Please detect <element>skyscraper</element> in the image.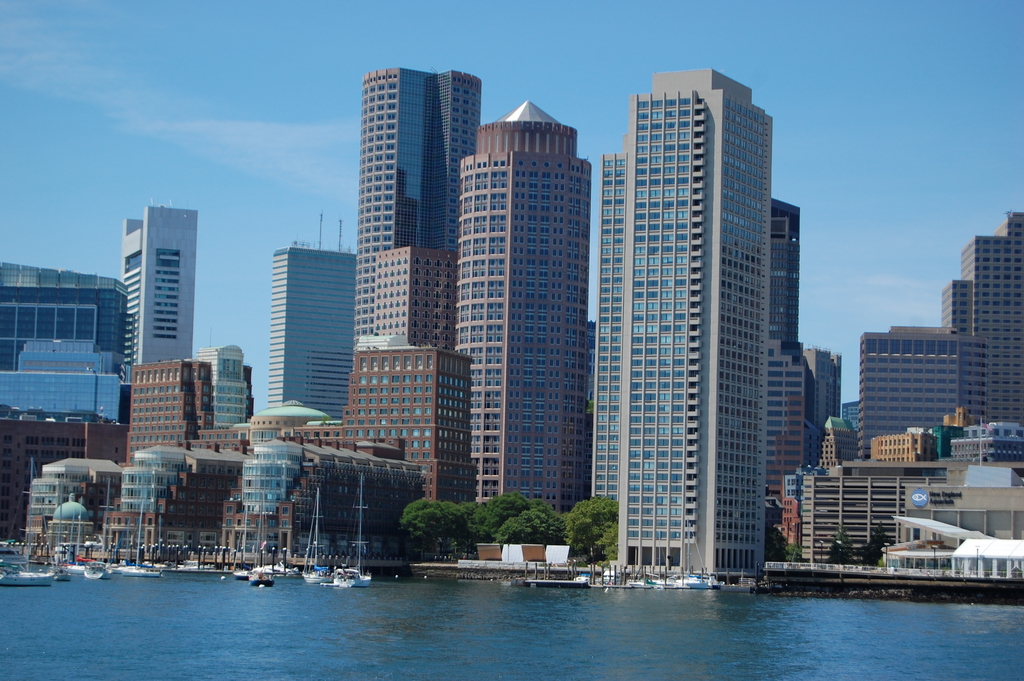
454 99 595 496.
